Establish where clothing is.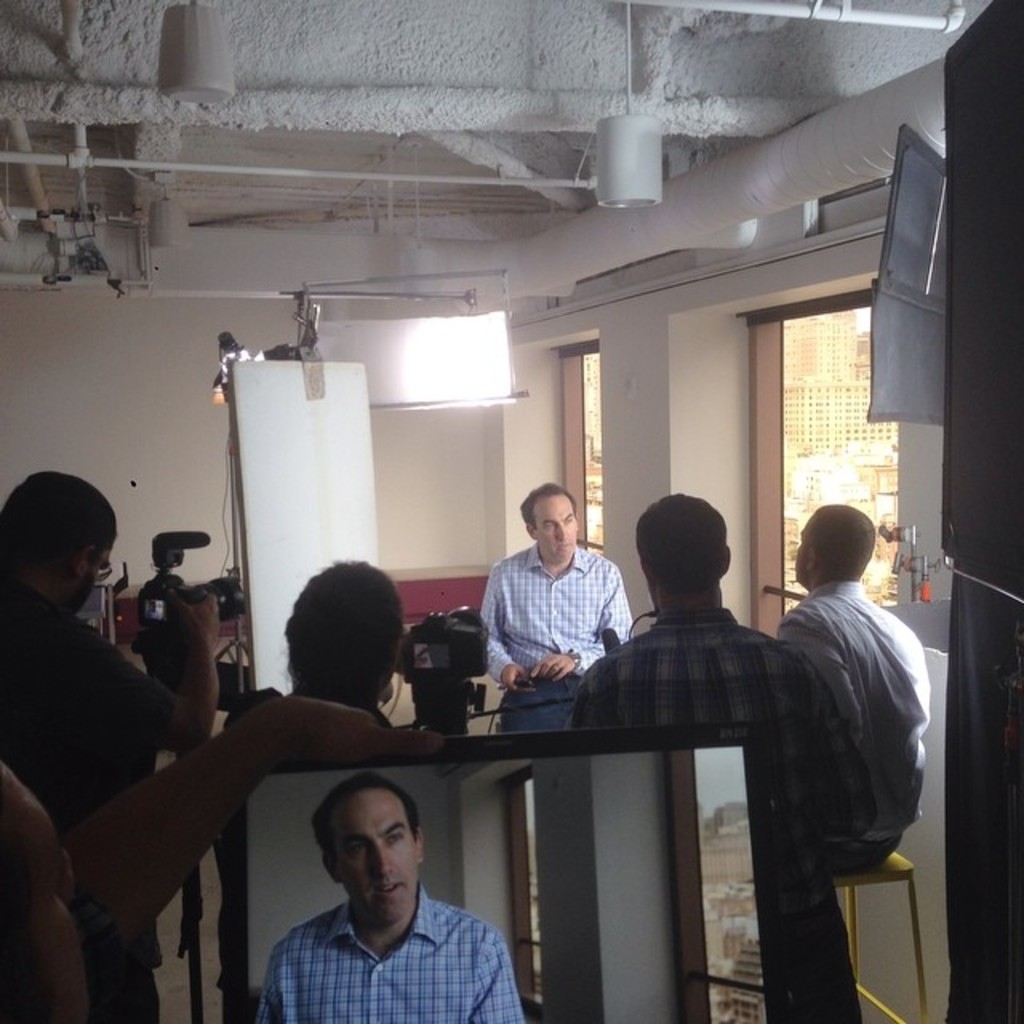
Established at (left=0, top=565, right=160, bottom=850).
